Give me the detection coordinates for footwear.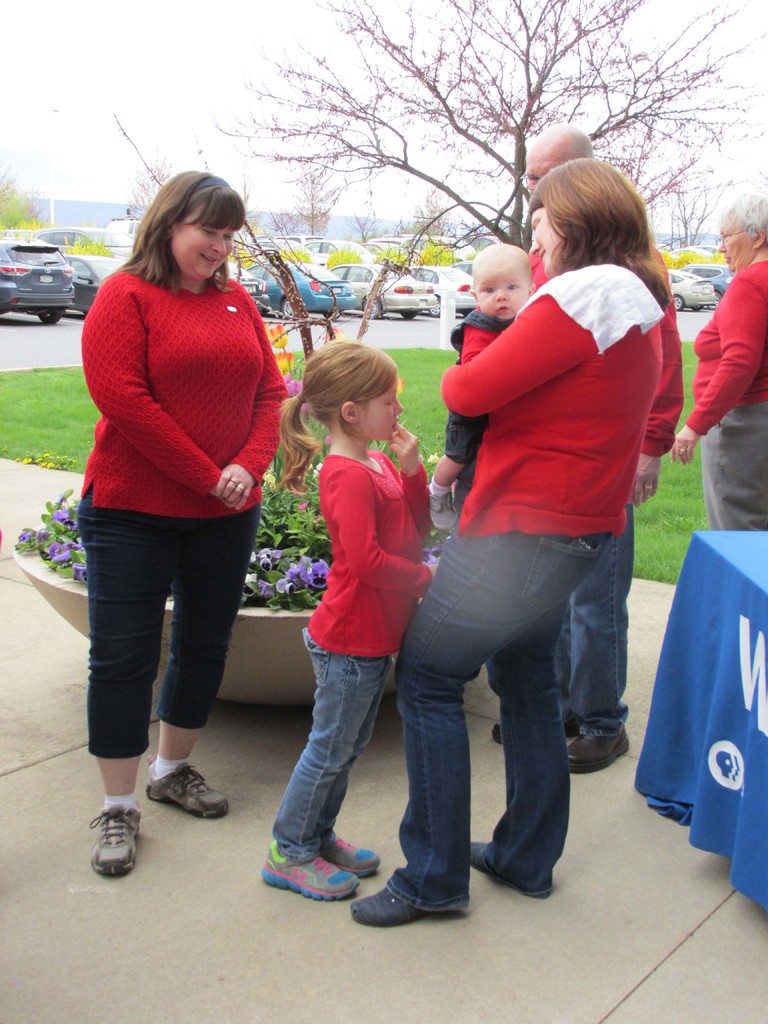
(140, 755, 231, 819).
